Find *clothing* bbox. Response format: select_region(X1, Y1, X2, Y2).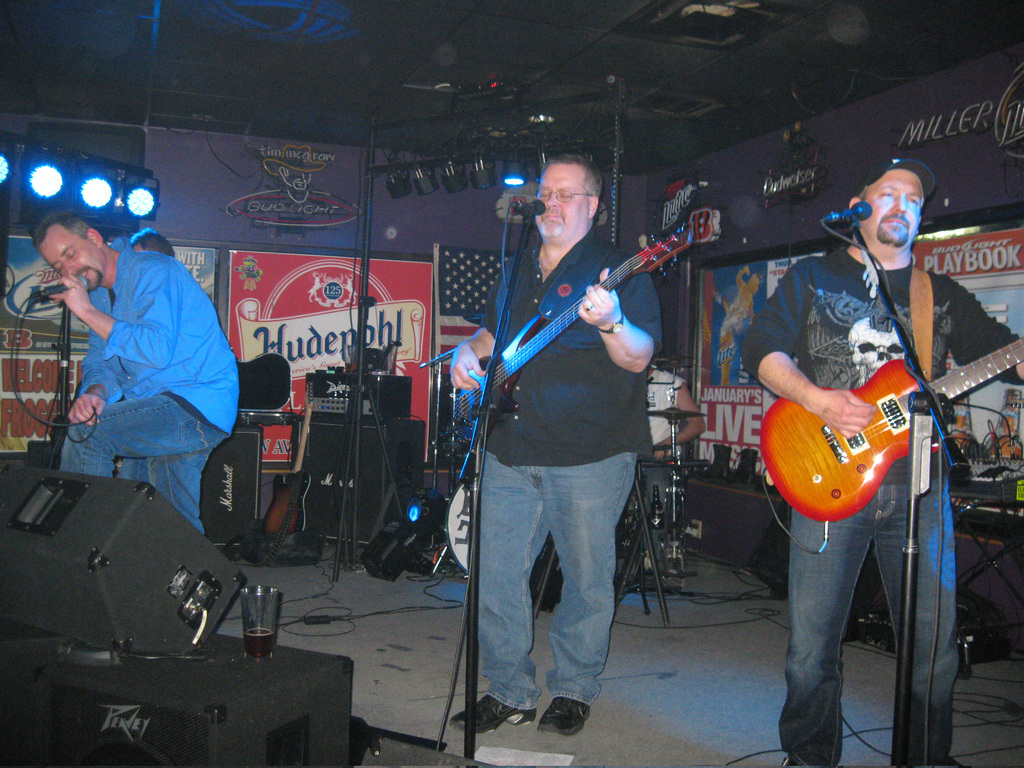
select_region(479, 226, 663, 712).
